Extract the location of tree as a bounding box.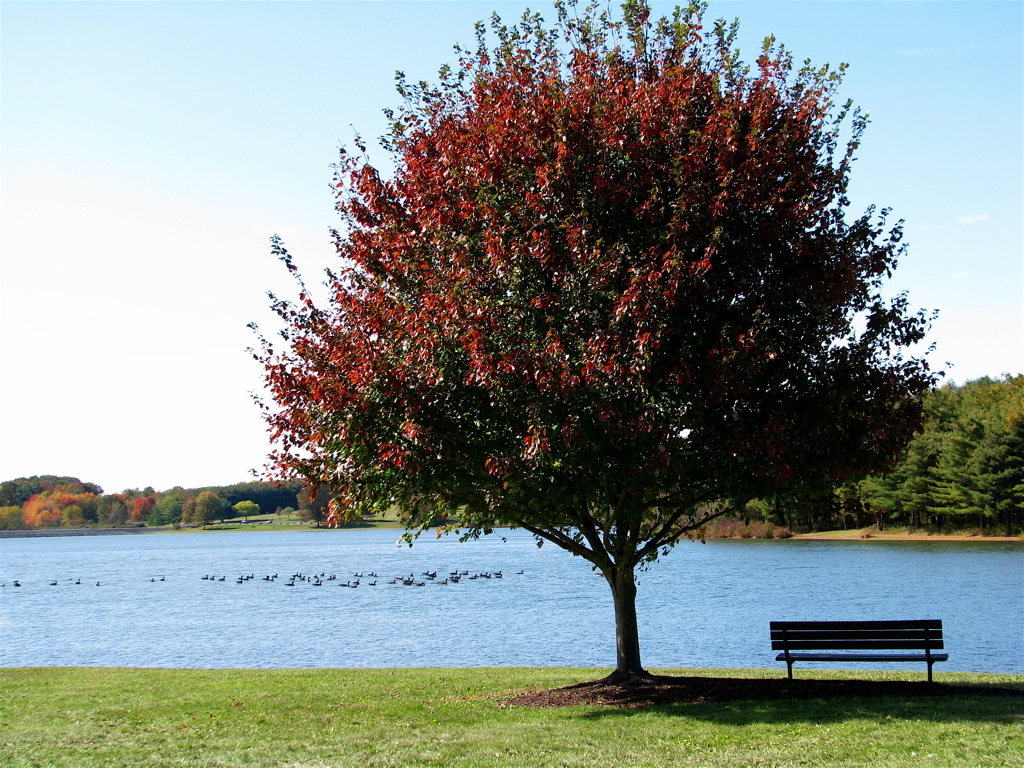
bbox=(16, 489, 67, 529).
